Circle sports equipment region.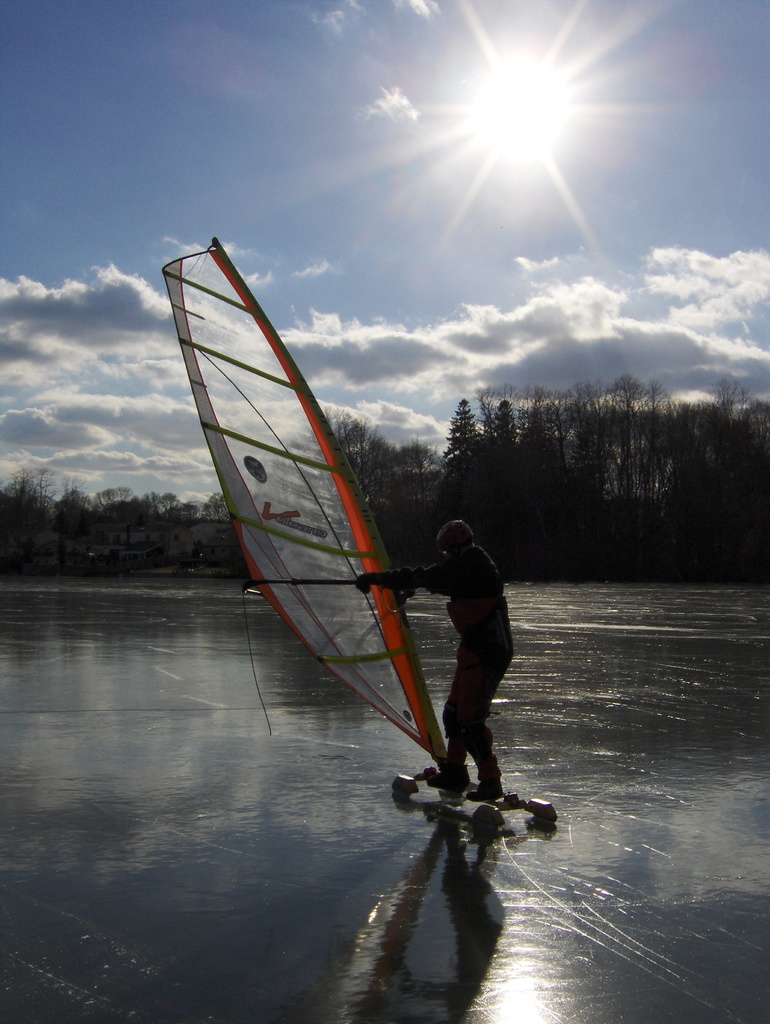
Region: 153/227/564/845.
